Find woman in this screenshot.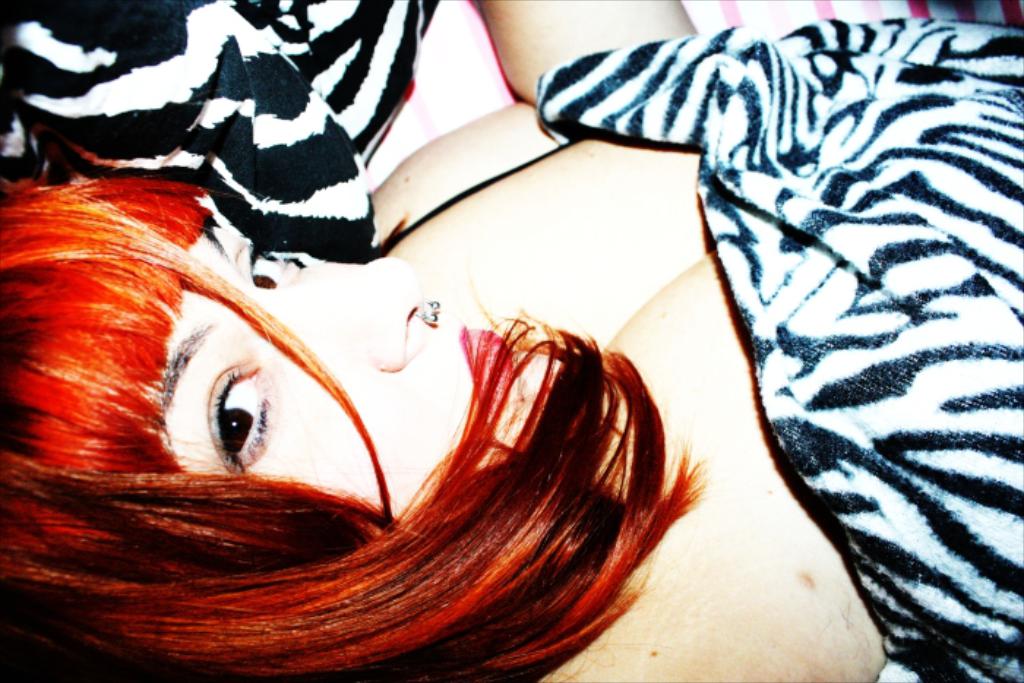
The bounding box for woman is 34:16:844:663.
